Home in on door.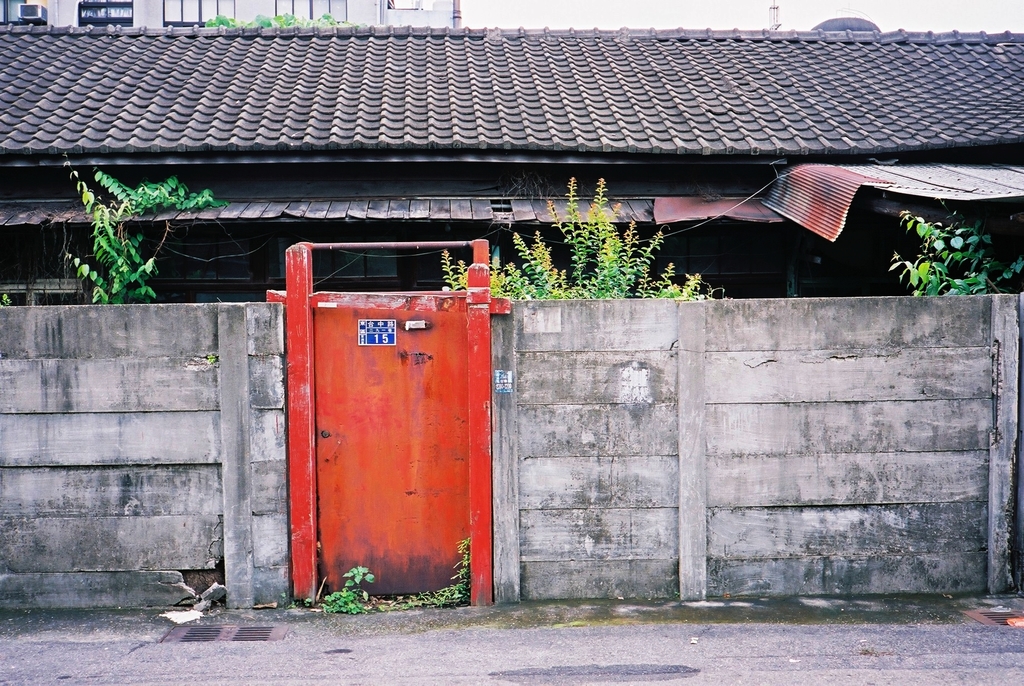
Homed in at (312,288,476,596).
